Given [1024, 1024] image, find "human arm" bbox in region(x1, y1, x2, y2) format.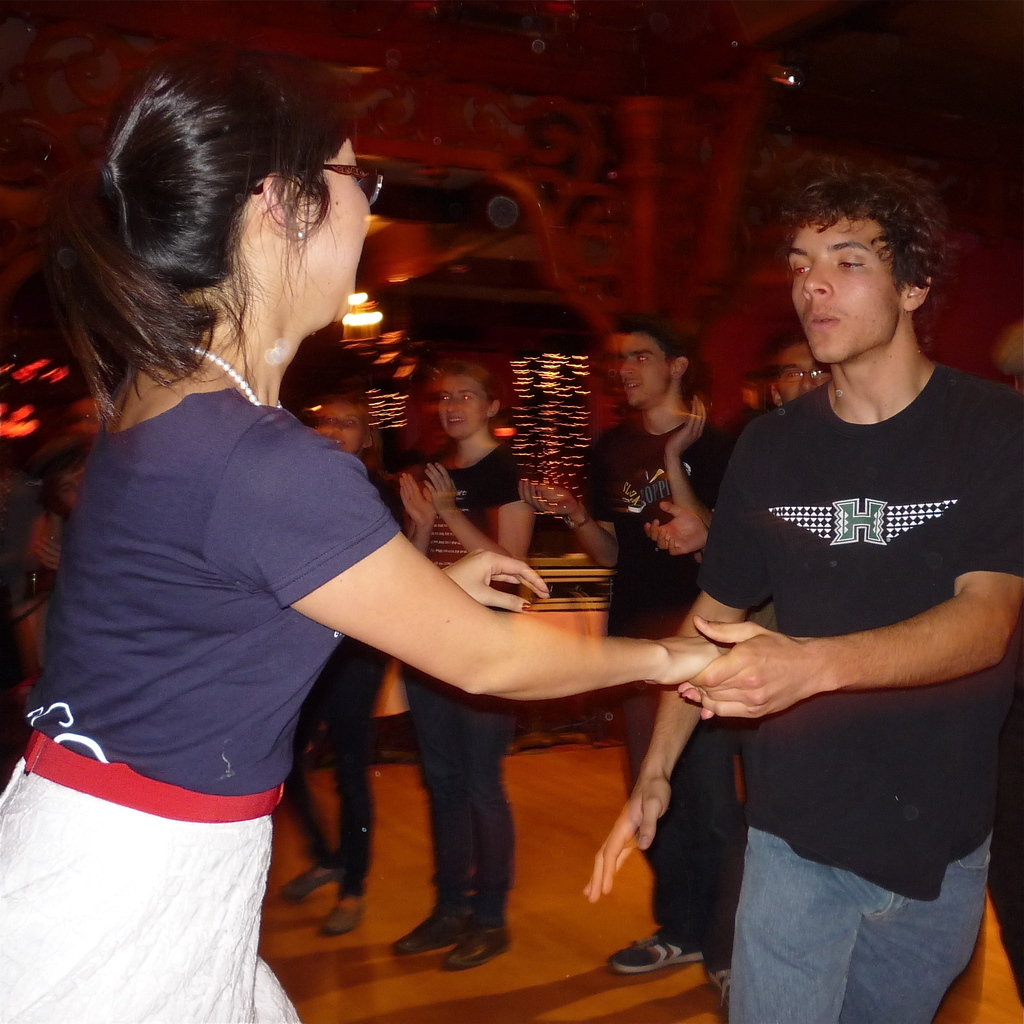
region(640, 497, 701, 564).
